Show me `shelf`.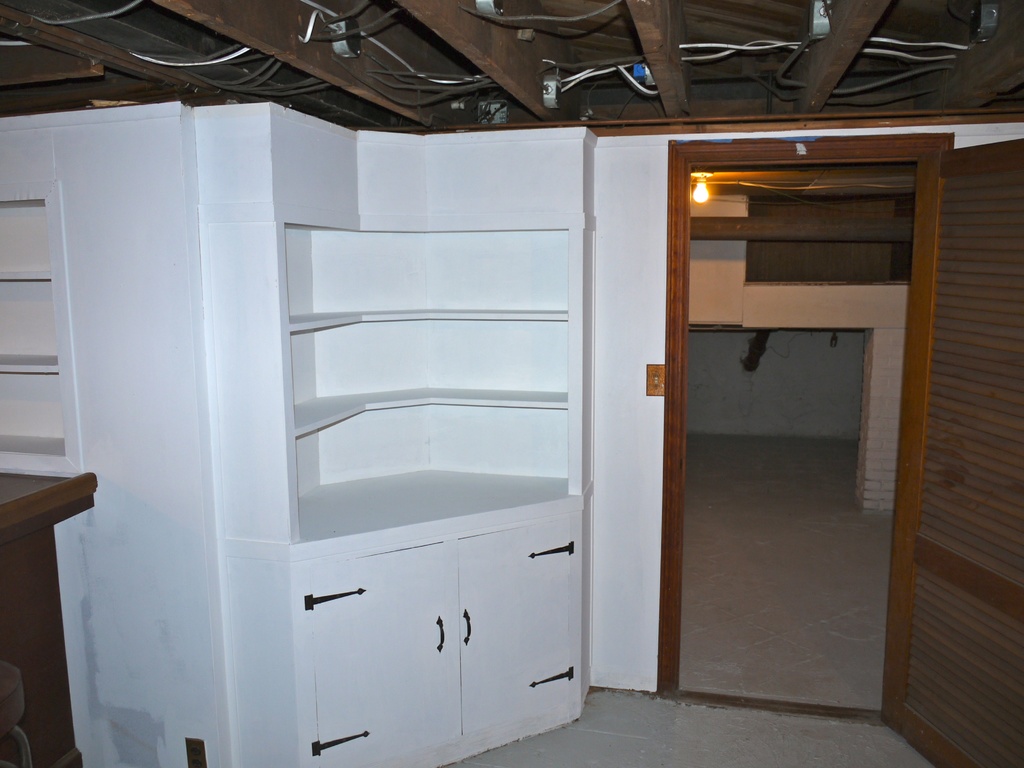
`shelf` is here: (288,314,578,452).
